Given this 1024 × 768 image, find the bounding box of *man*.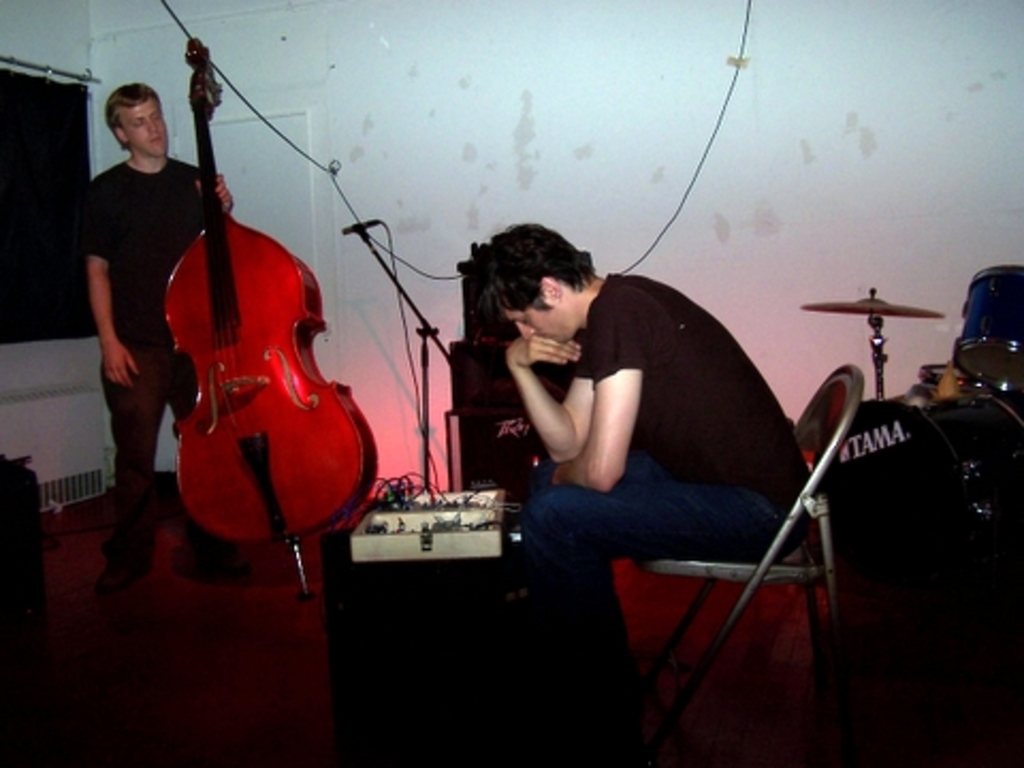
465,218,813,766.
